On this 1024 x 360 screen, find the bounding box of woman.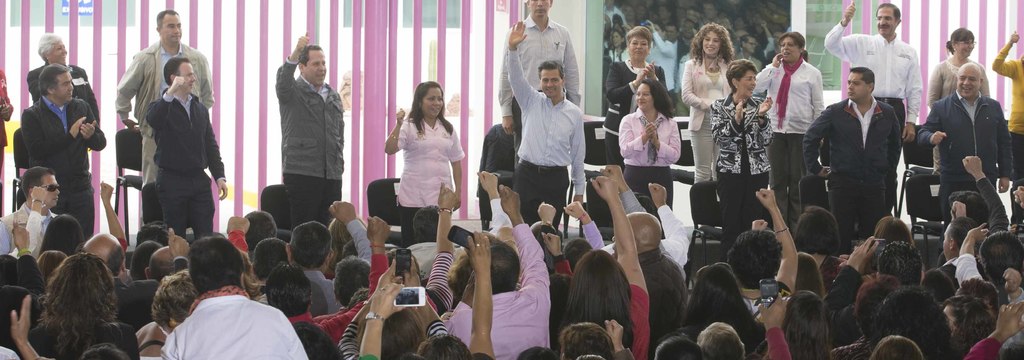
Bounding box: x1=751 y1=31 x2=822 y2=224.
